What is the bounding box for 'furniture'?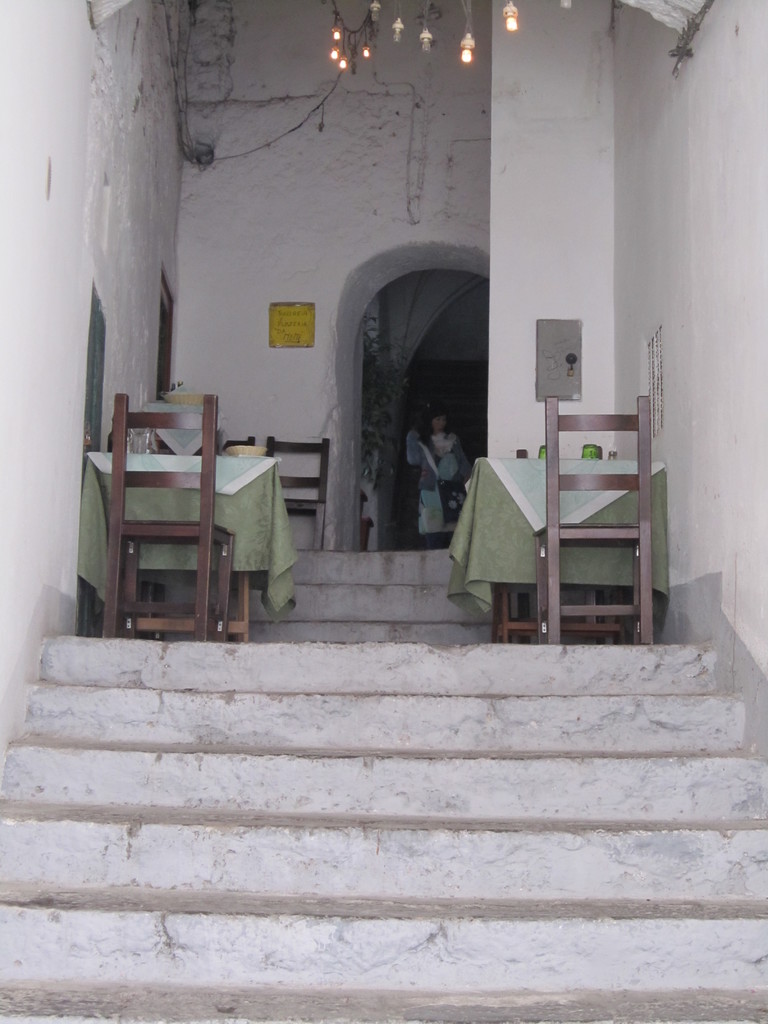
(100, 397, 237, 641).
